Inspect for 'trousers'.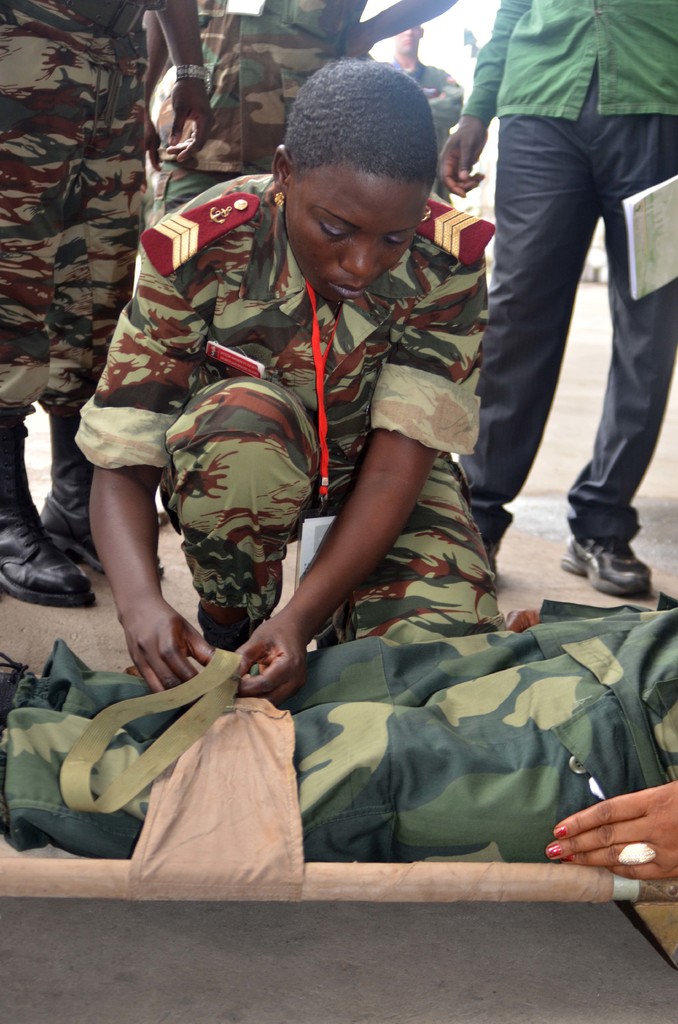
Inspection: 0/626/622/869.
